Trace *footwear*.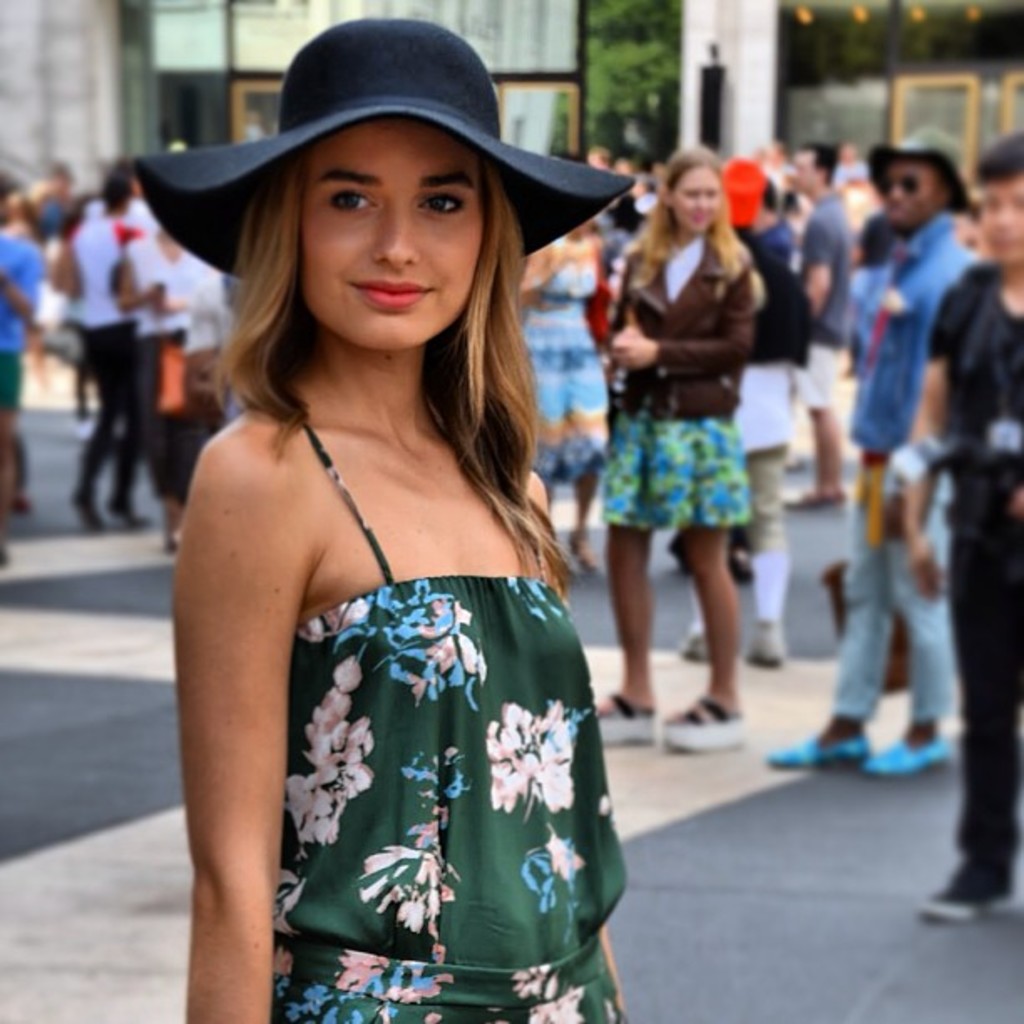
Traced to box=[860, 736, 952, 776].
